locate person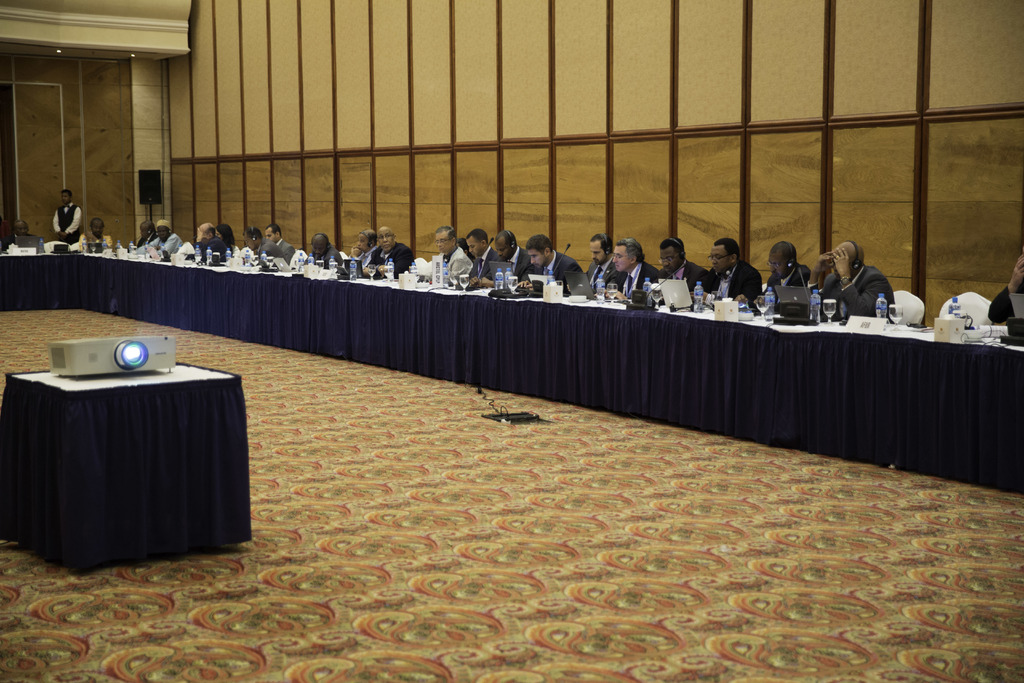
bbox(431, 226, 477, 290)
